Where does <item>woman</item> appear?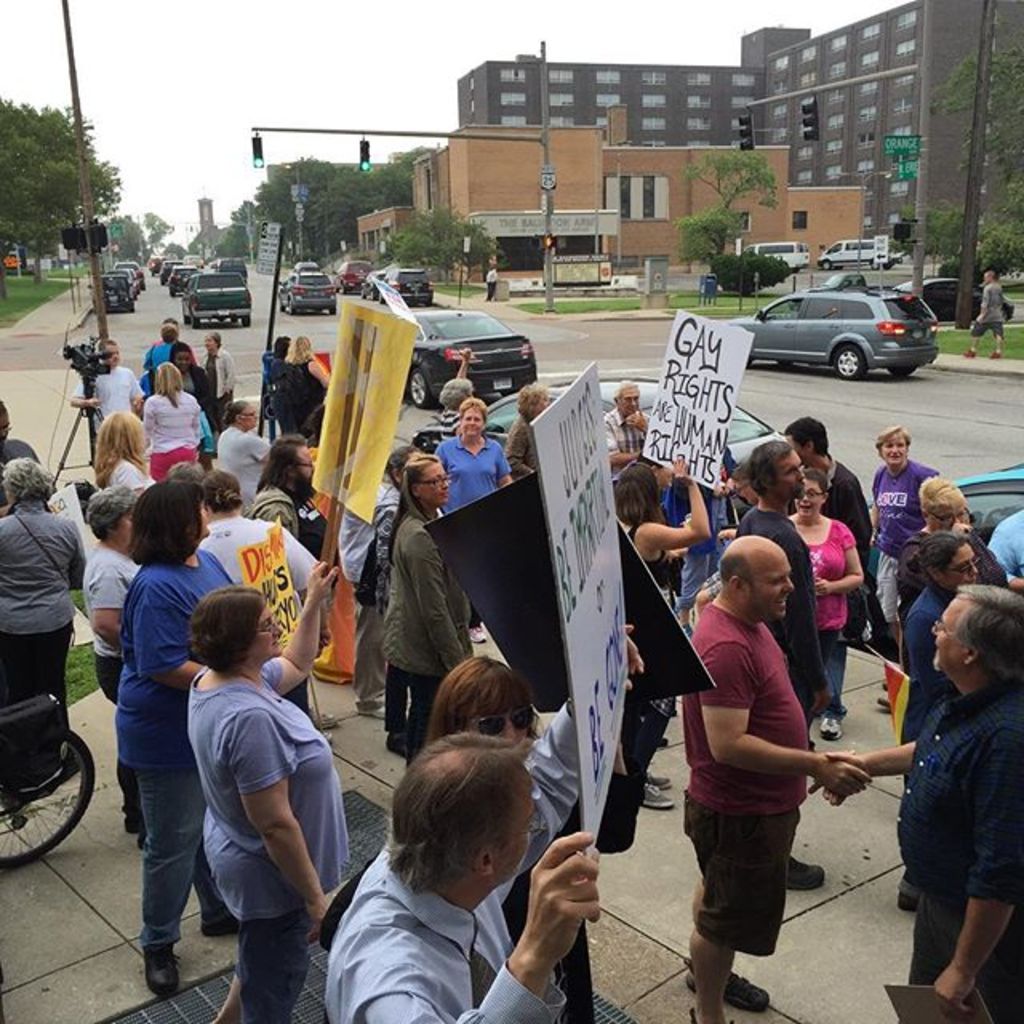
Appears at <bbox>432, 624, 638, 901</bbox>.
